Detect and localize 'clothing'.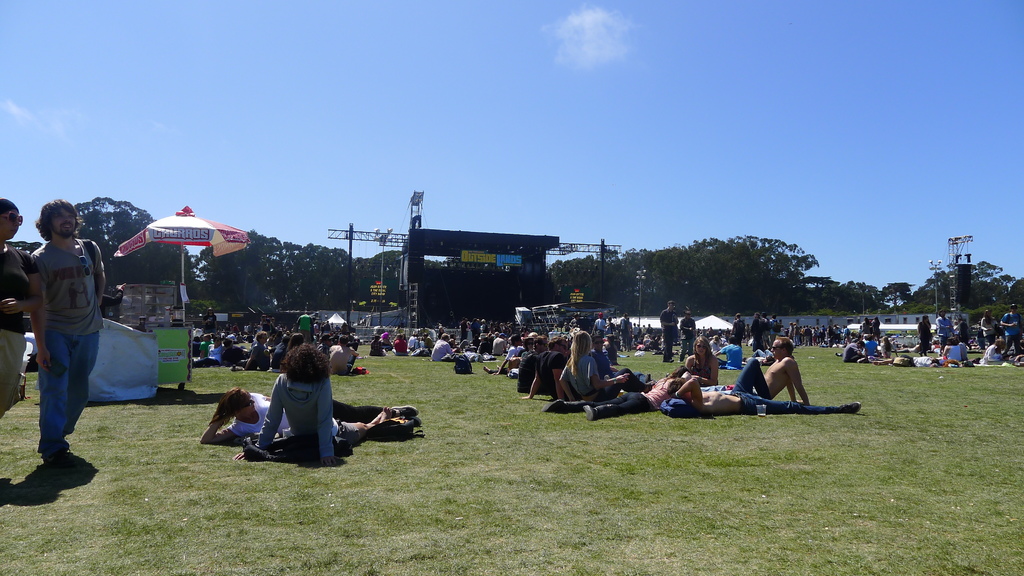
Localized at (384, 333, 392, 345).
